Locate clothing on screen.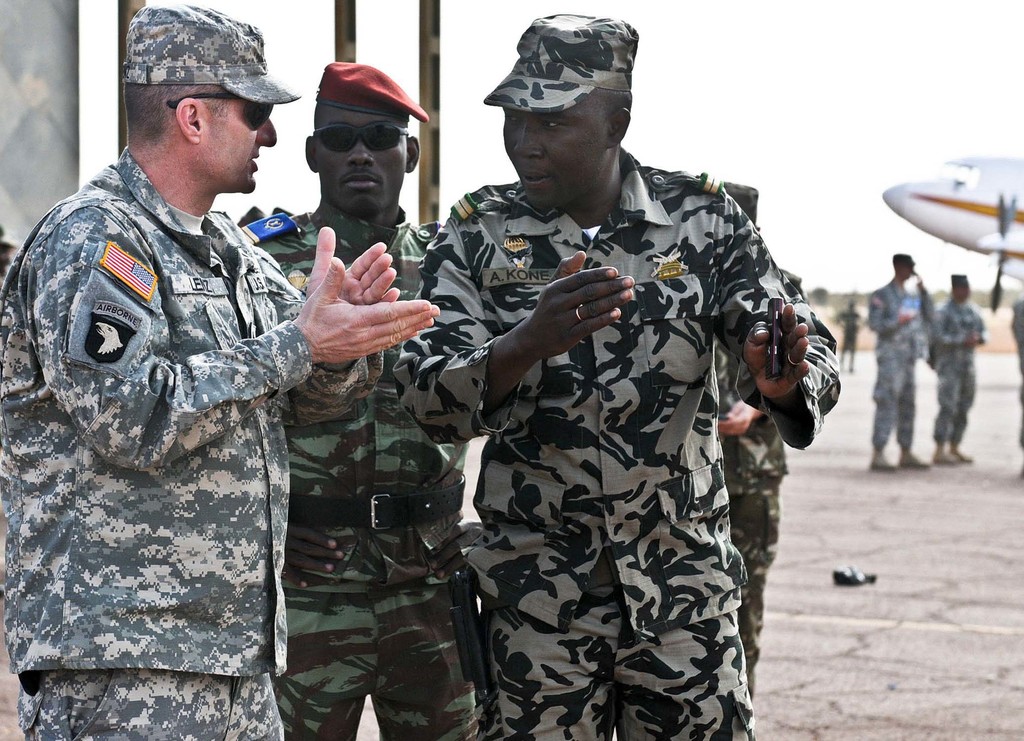
On screen at rect(0, 110, 334, 713).
